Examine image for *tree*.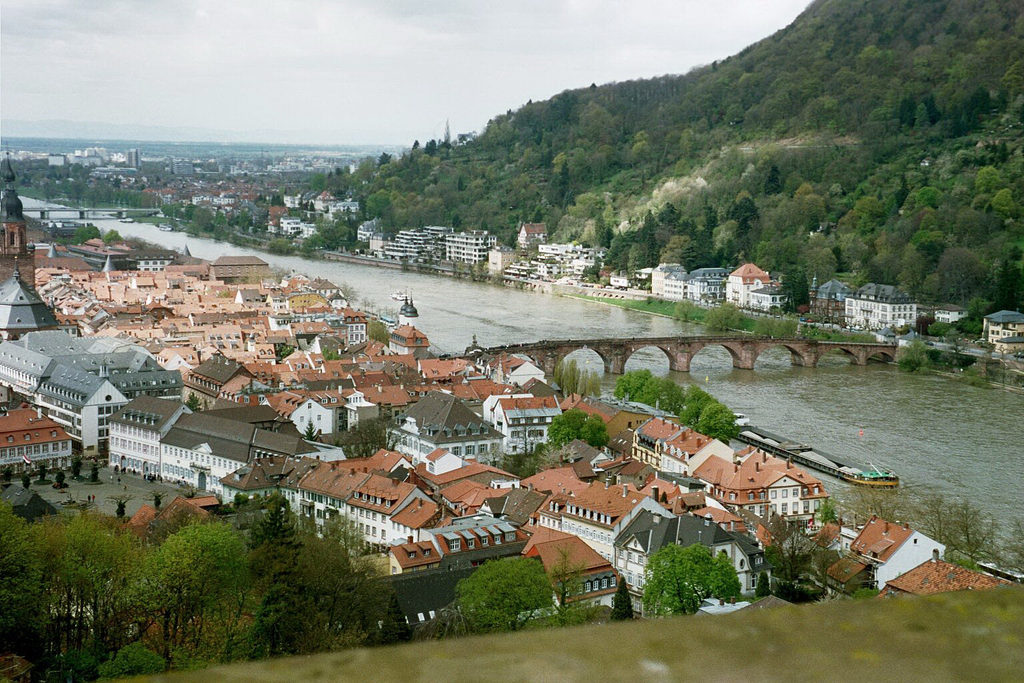
Examination result: x1=993 y1=514 x2=1023 y2=586.
